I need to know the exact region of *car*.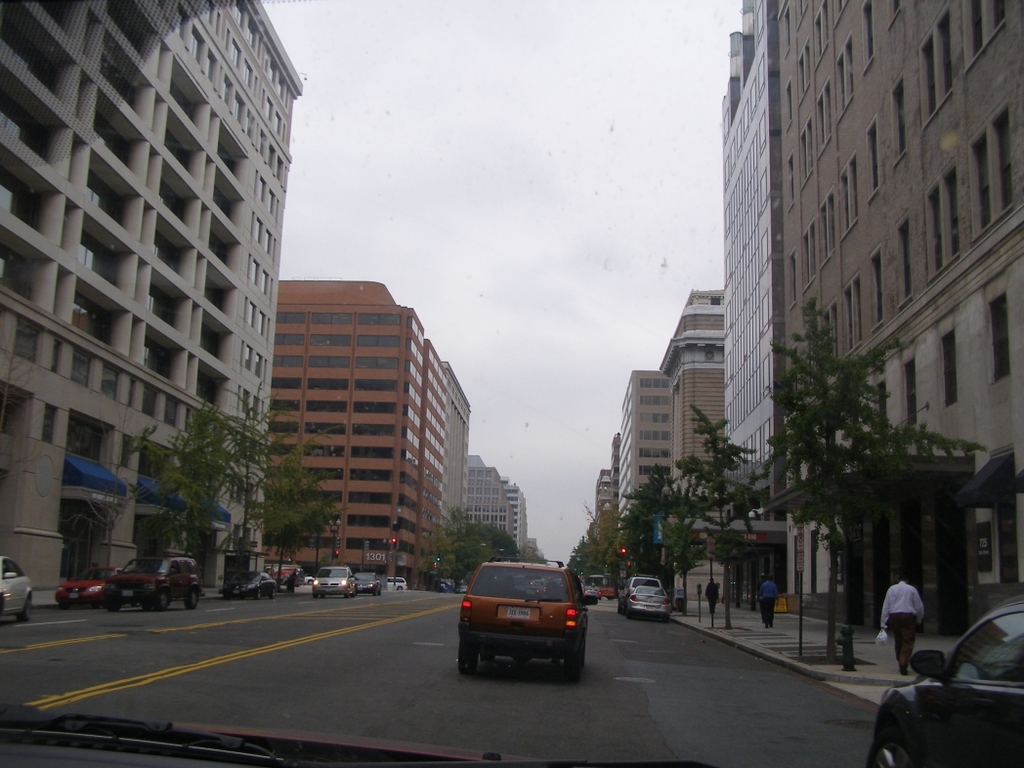
Region: l=307, t=556, r=359, b=591.
